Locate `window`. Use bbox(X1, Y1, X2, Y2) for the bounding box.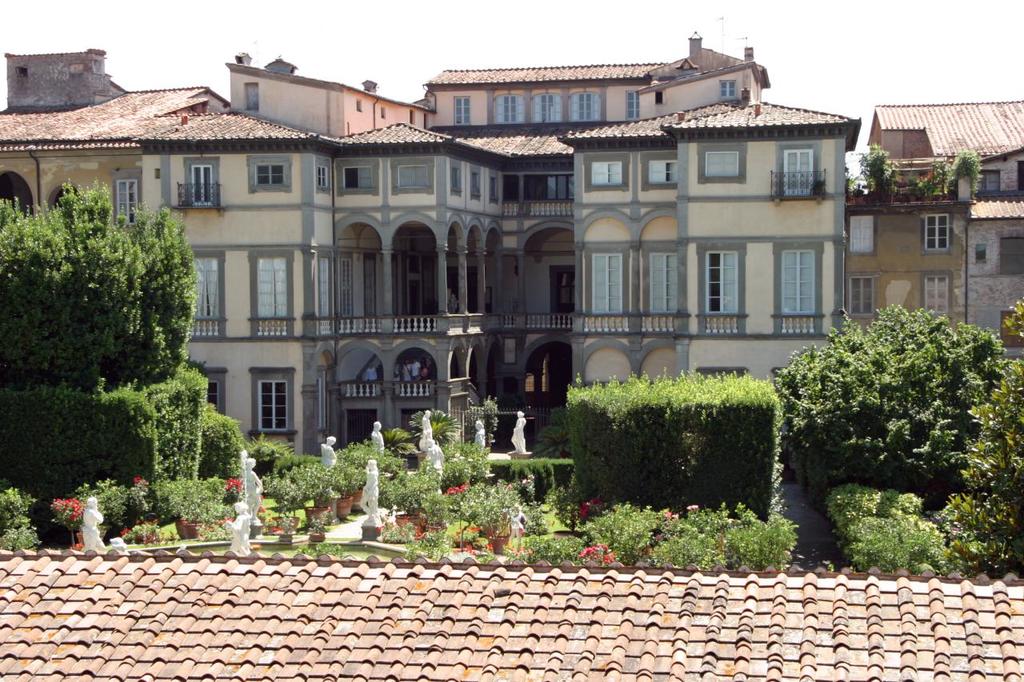
bbox(846, 277, 875, 318).
